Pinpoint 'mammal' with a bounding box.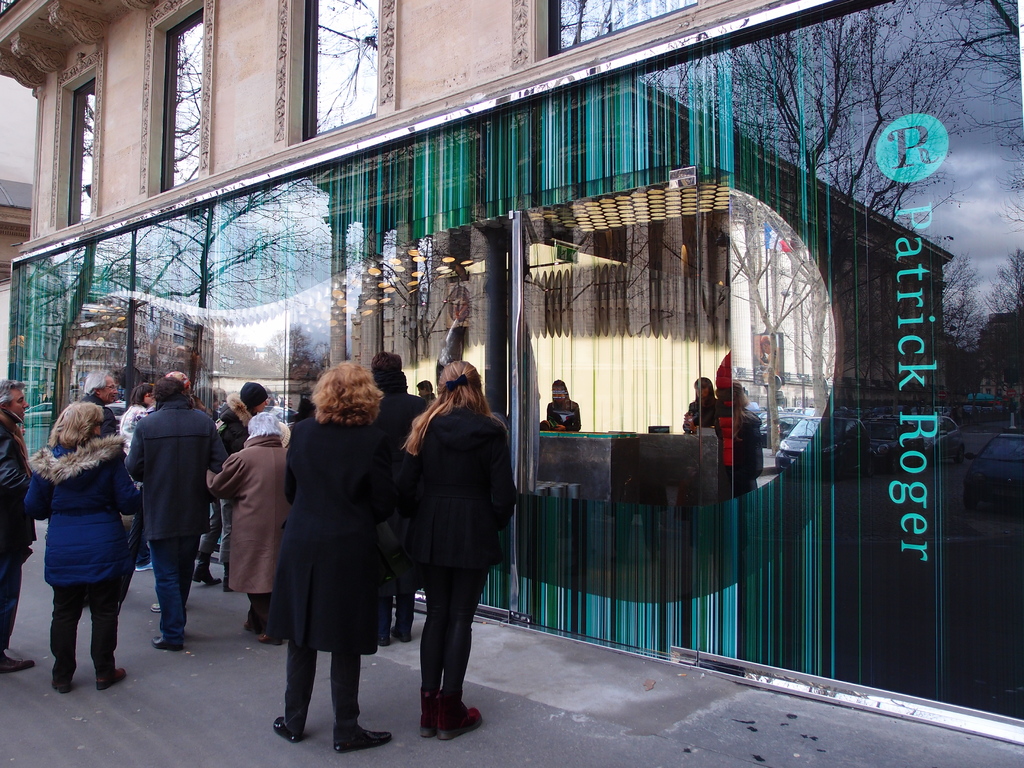
box(120, 383, 159, 450).
